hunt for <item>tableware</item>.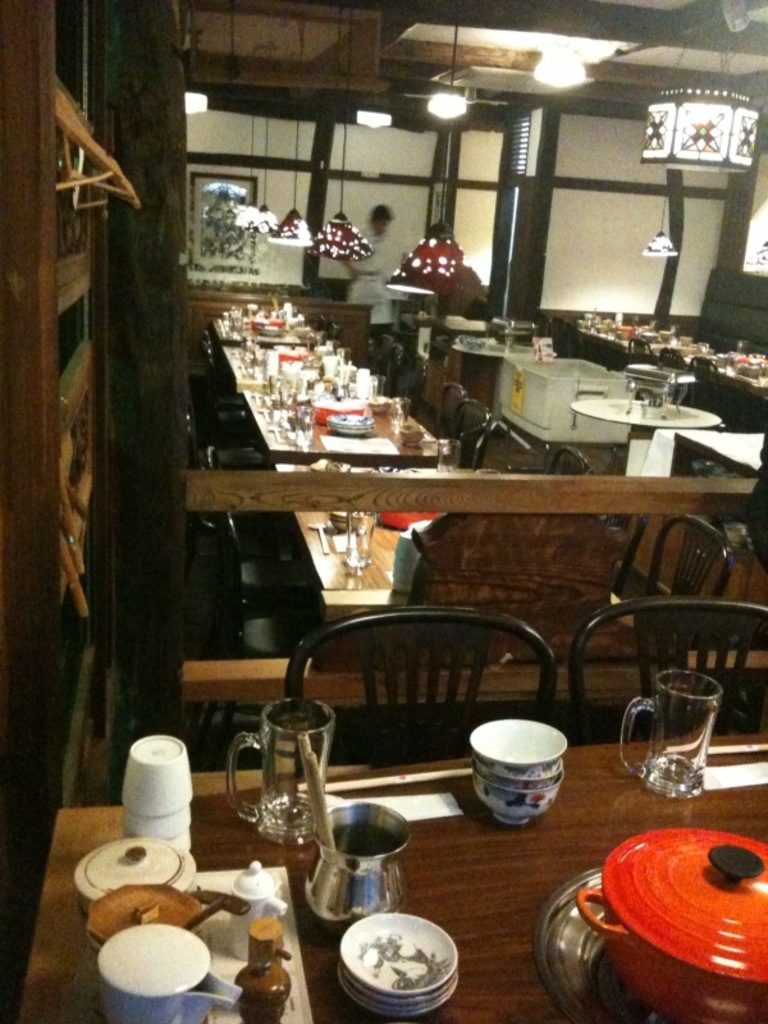
Hunted down at (left=99, top=923, right=244, bottom=1023).
